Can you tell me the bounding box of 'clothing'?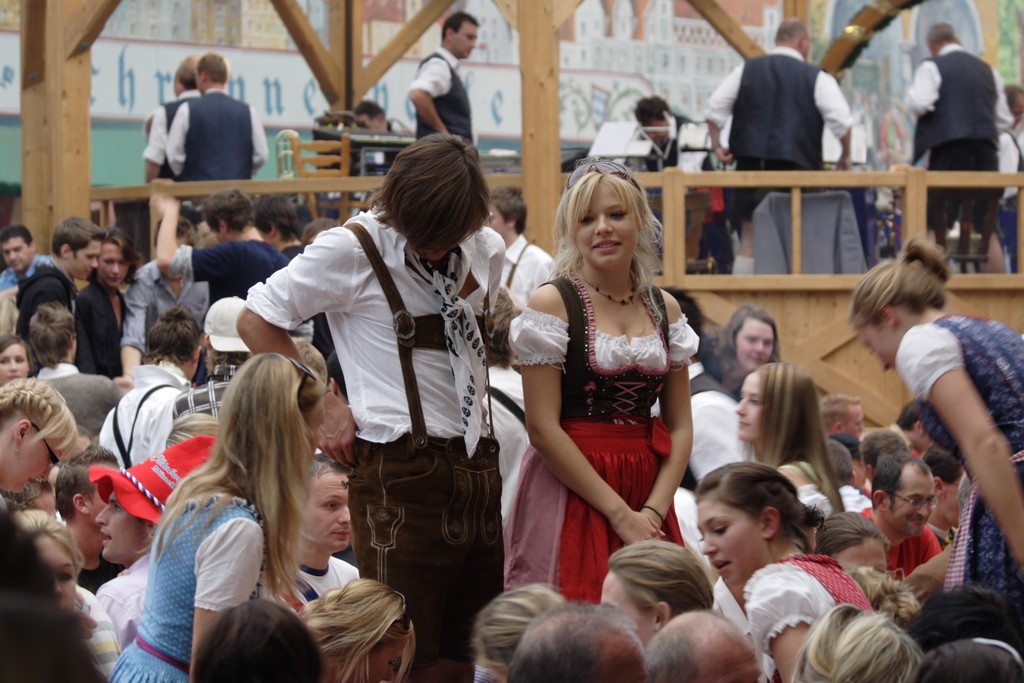
[911,9,1010,214].
